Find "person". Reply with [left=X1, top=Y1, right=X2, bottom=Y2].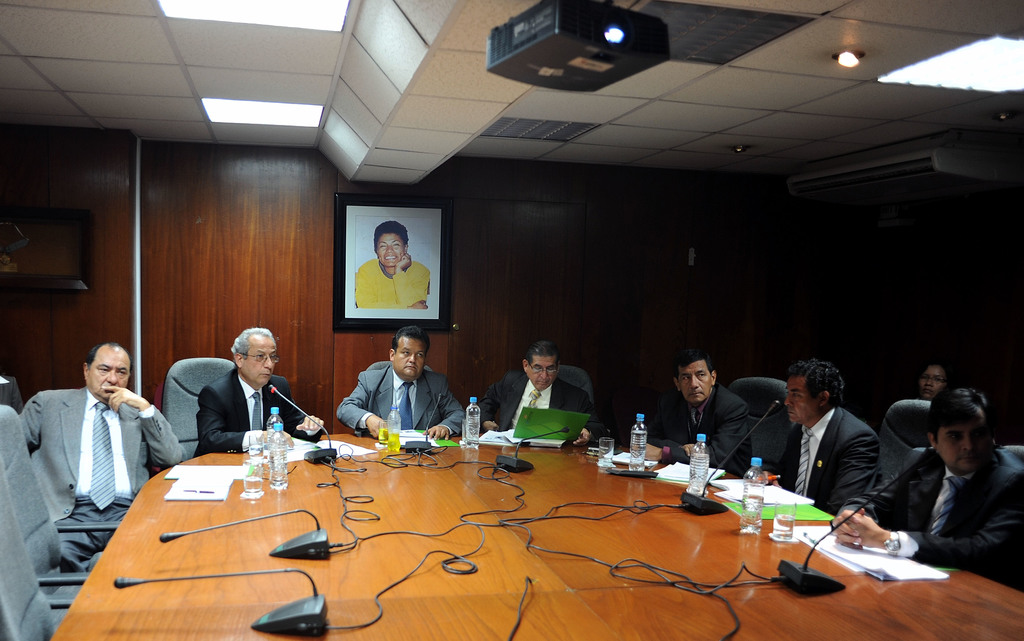
[left=831, top=383, right=1019, bottom=588].
